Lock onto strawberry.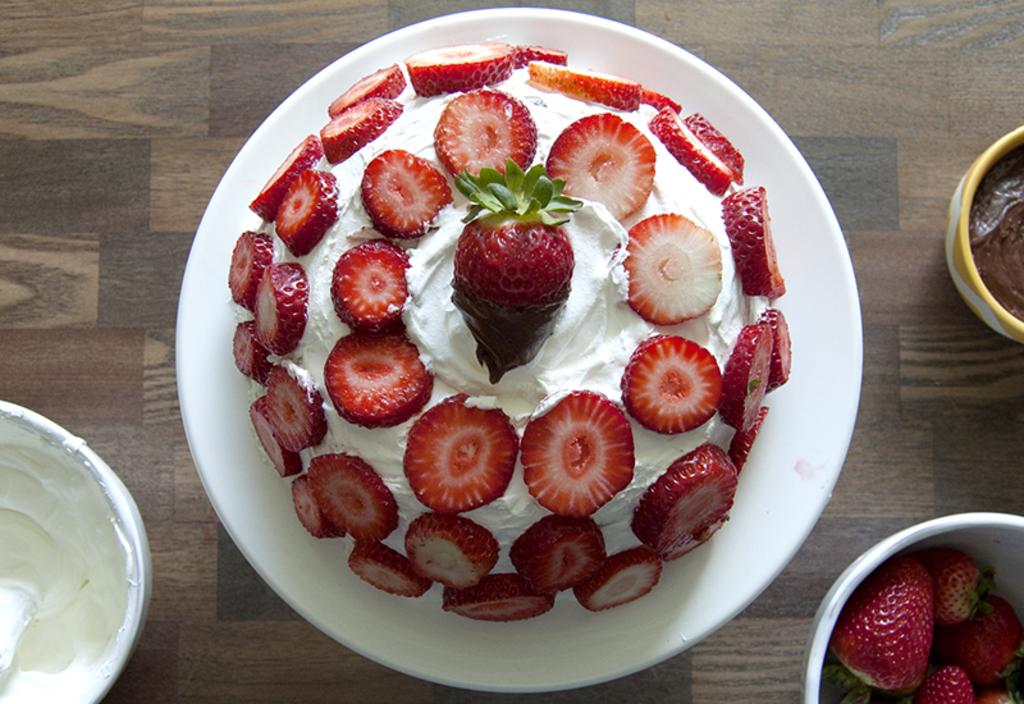
Locked: box(406, 42, 517, 96).
